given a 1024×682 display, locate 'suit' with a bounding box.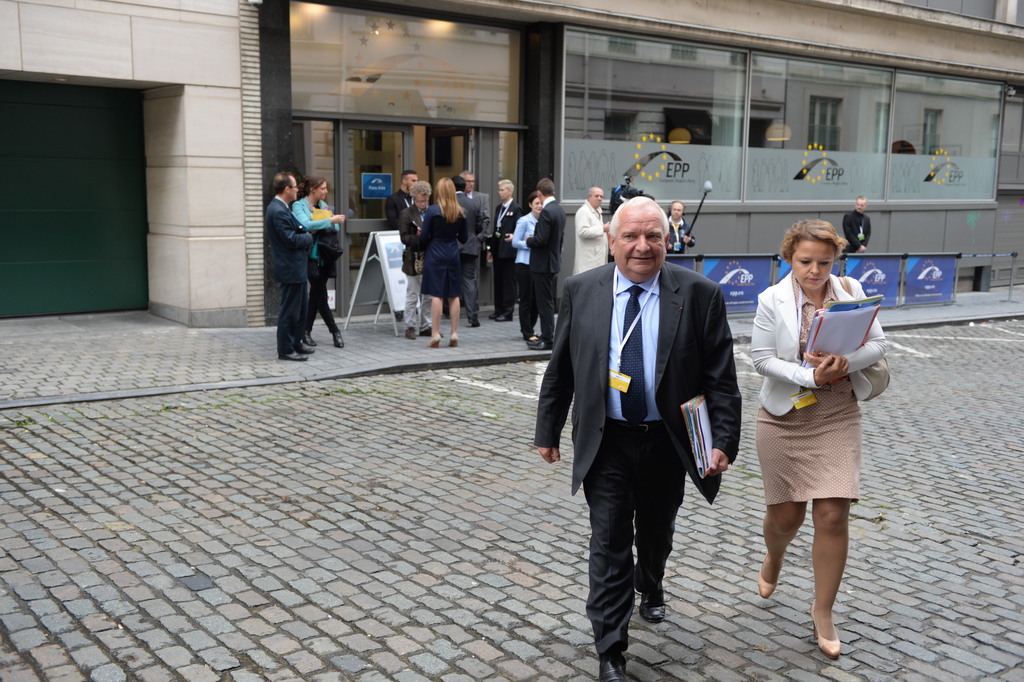
Located: <region>527, 194, 567, 344</region>.
